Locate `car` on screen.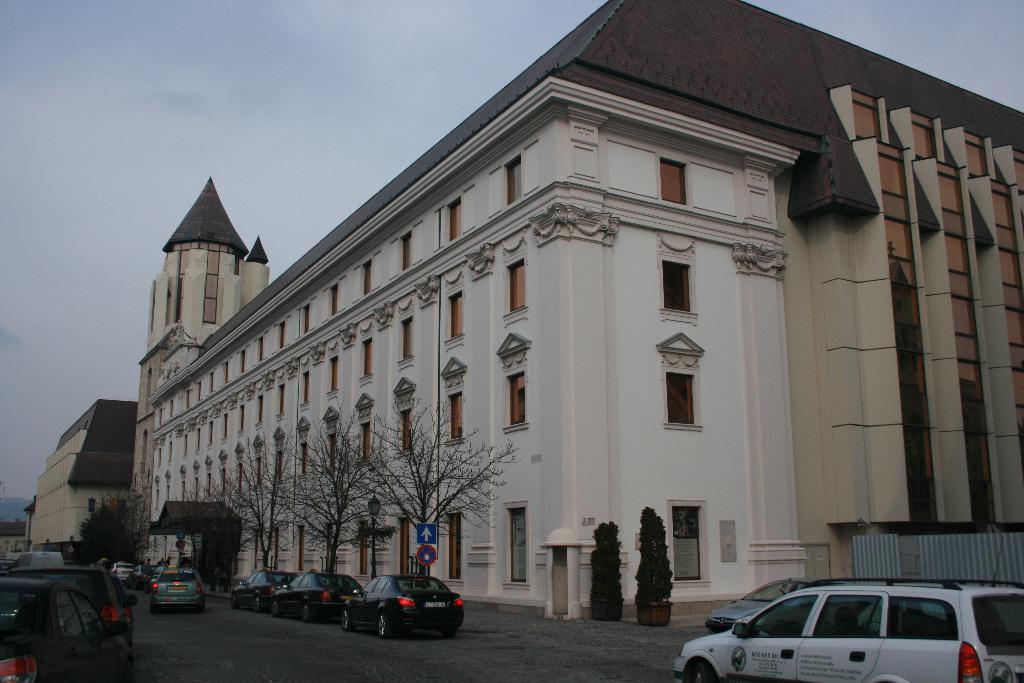
On screen at box(270, 570, 364, 621).
